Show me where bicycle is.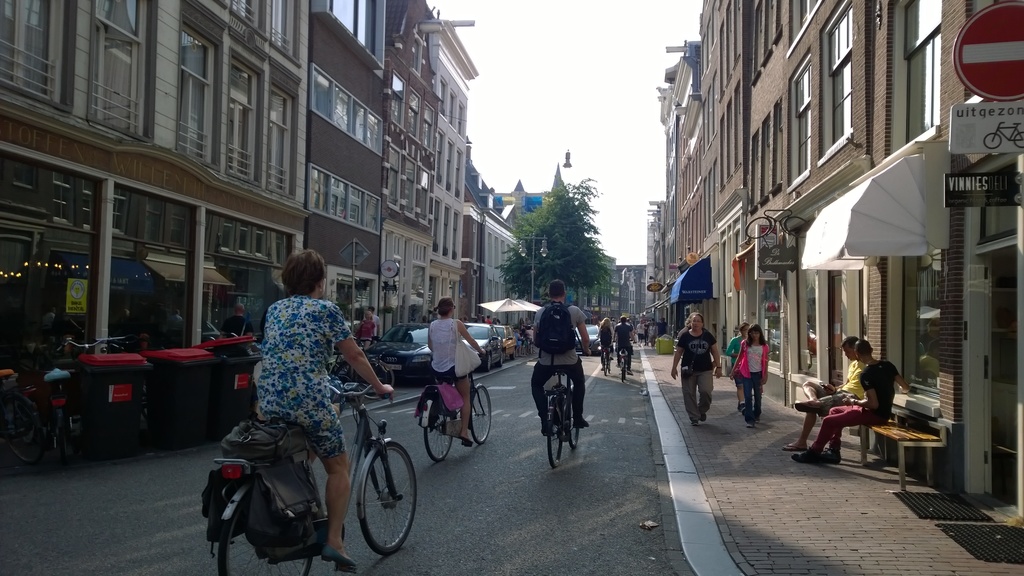
bicycle is at region(982, 120, 1023, 148).
